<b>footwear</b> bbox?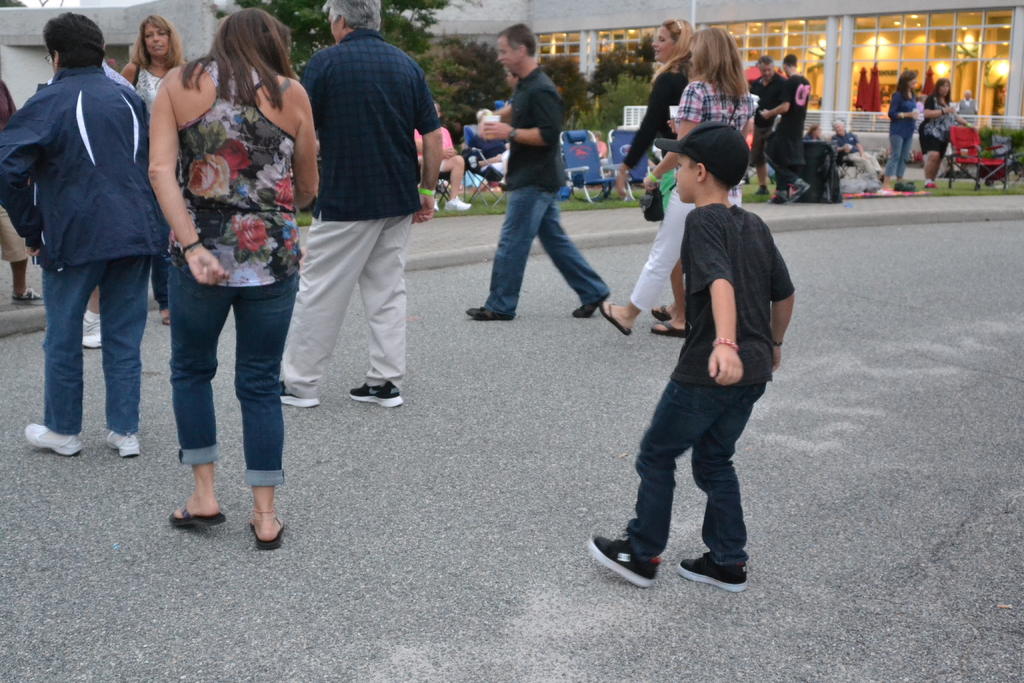
box=[248, 516, 280, 548]
